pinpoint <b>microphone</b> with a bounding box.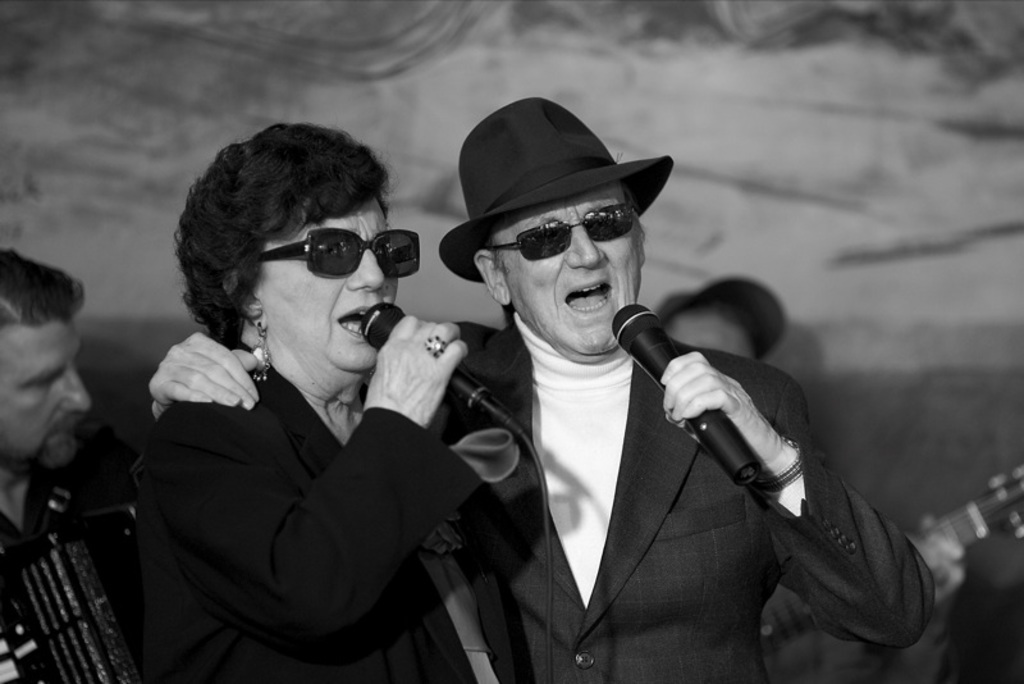
select_region(361, 298, 543, 450).
